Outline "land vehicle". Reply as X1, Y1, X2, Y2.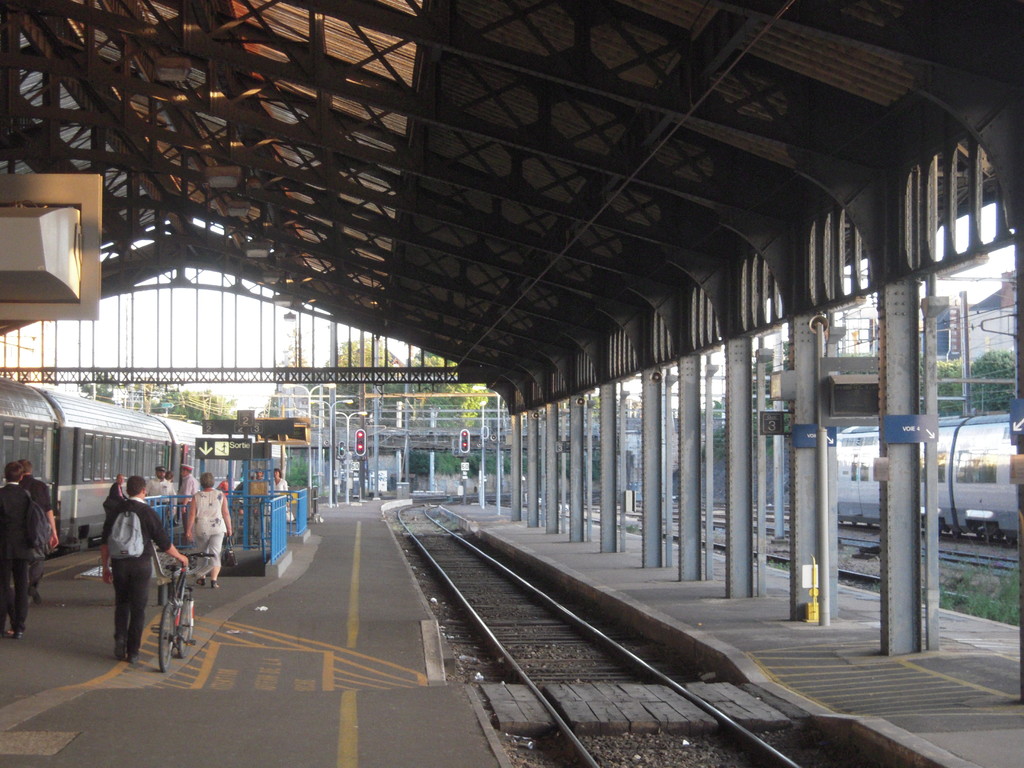
0, 375, 285, 551.
